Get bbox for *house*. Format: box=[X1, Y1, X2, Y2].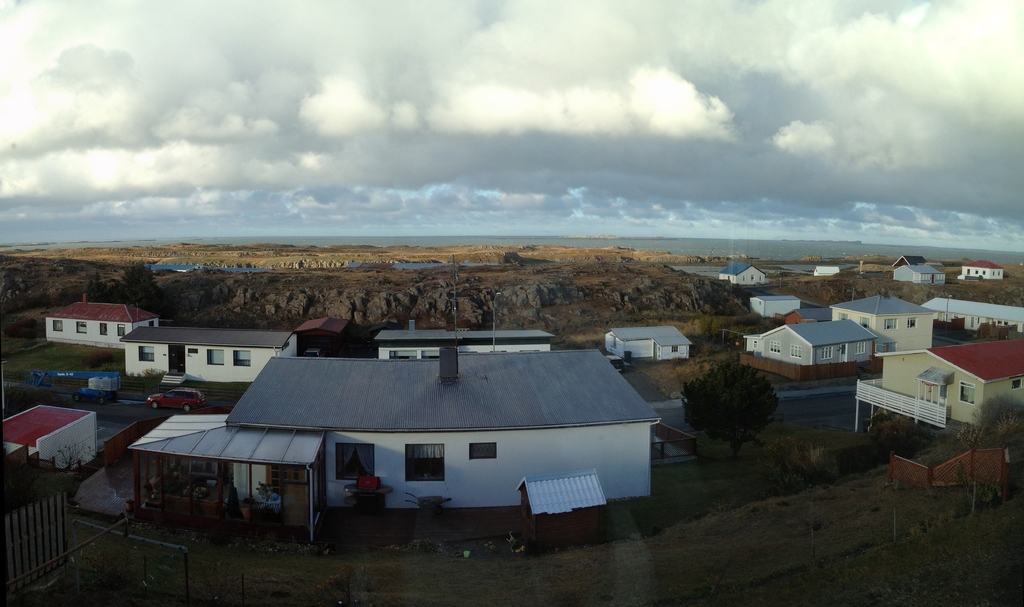
box=[826, 285, 939, 354].
